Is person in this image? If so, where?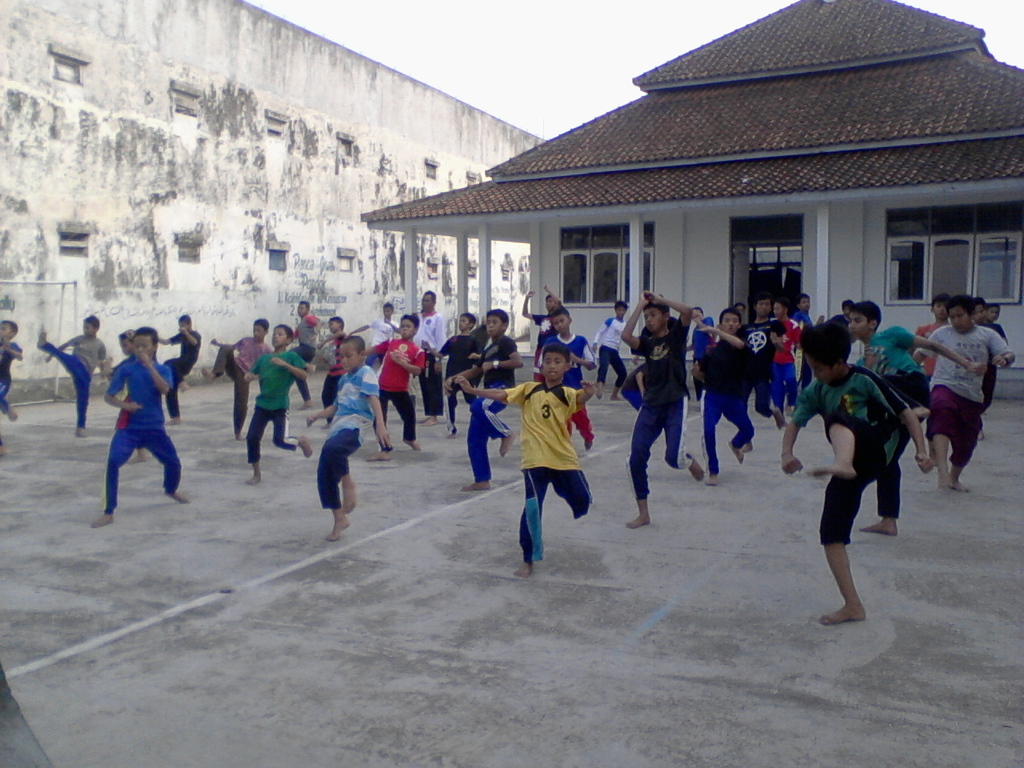
Yes, at [x1=806, y1=313, x2=906, y2=640].
